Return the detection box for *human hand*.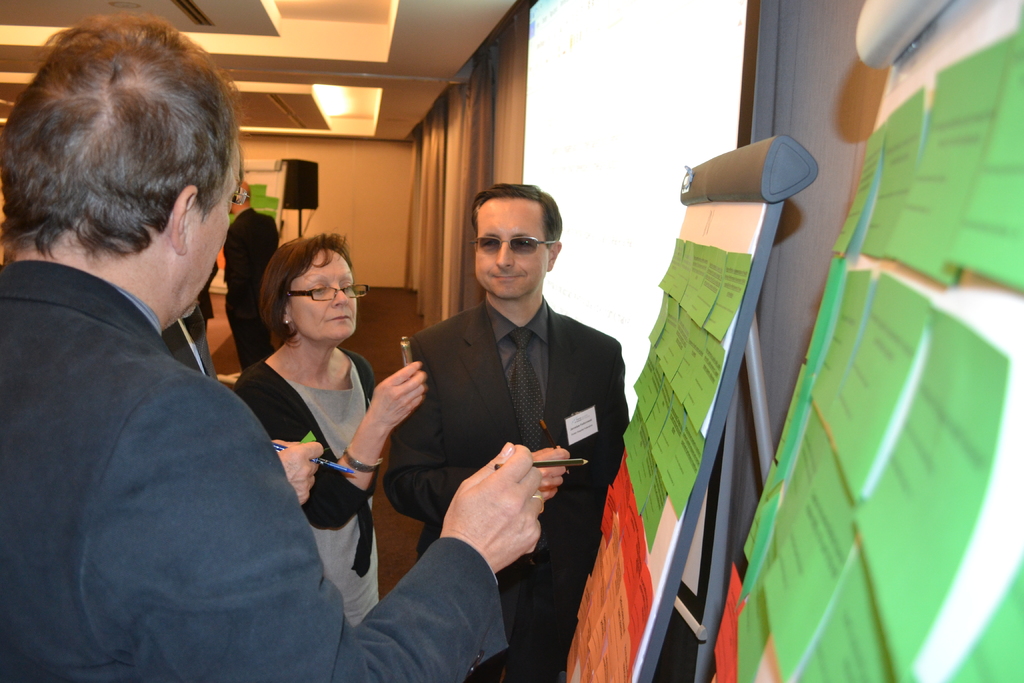
bbox=(369, 360, 429, 433).
